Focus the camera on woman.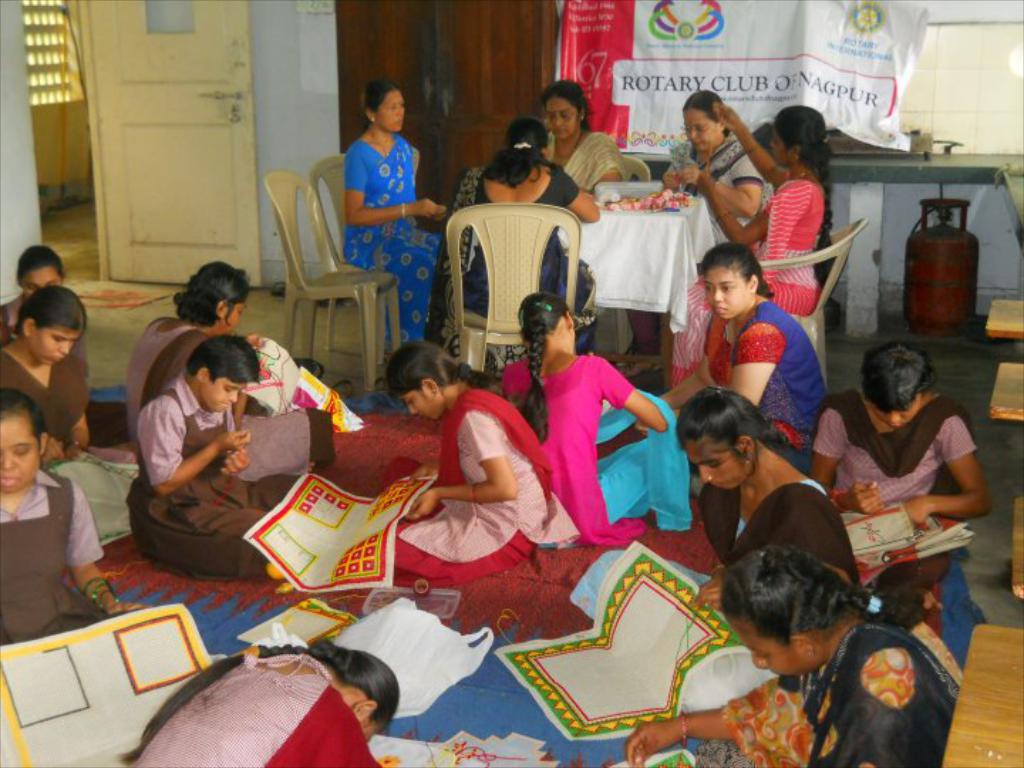
Focus region: 431,114,597,417.
